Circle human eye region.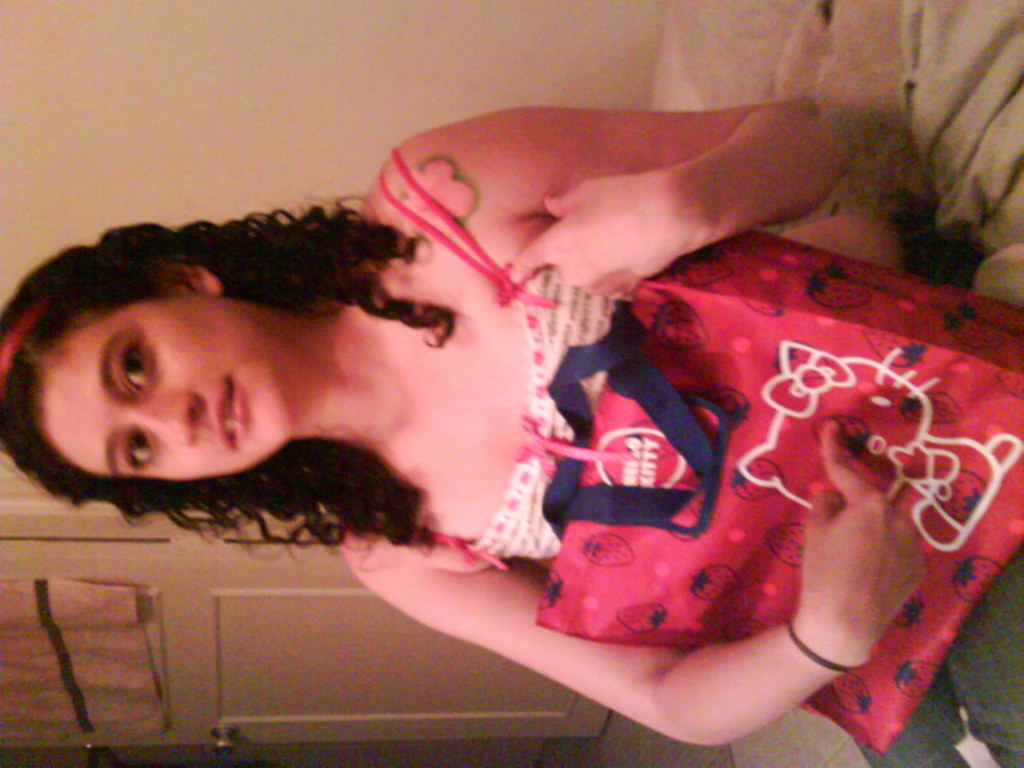
Region: 120 431 157 470.
